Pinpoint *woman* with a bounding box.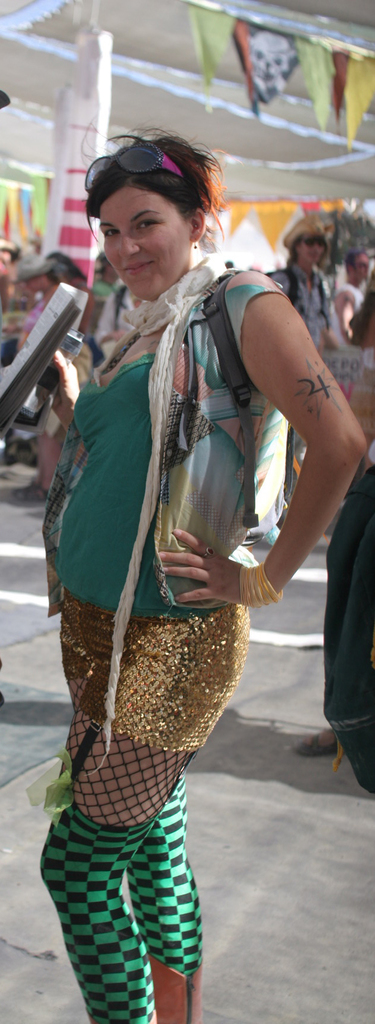
pyautogui.locateOnScreen(27, 116, 322, 984).
